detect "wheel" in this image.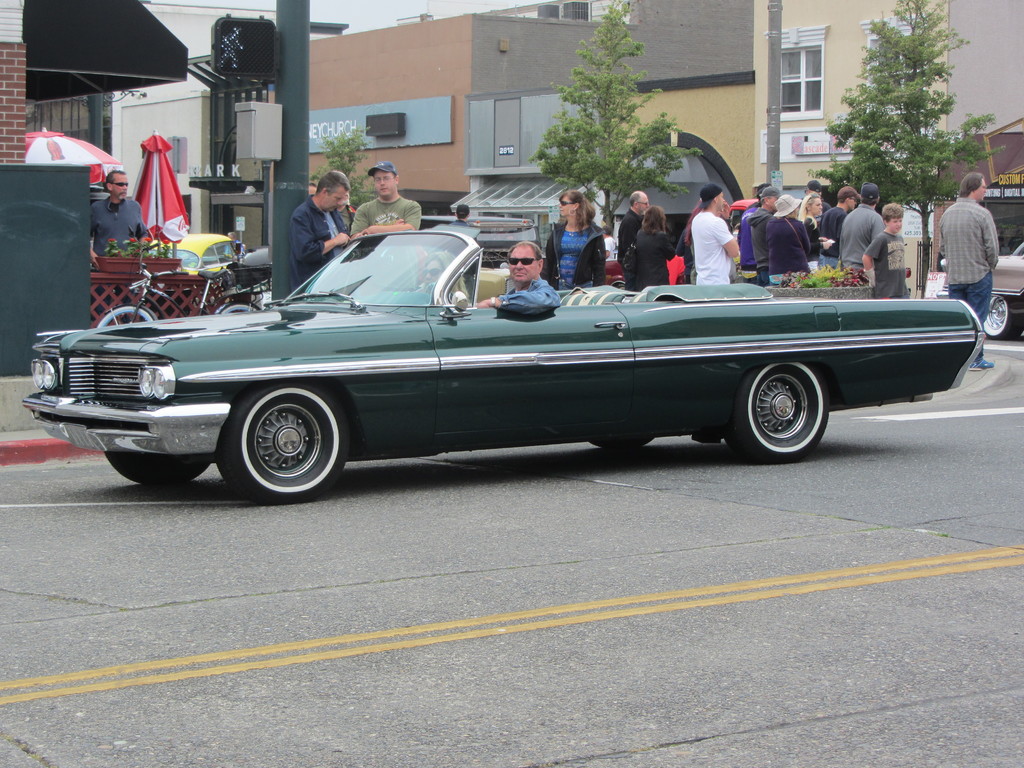
Detection: (104, 452, 214, 484).
